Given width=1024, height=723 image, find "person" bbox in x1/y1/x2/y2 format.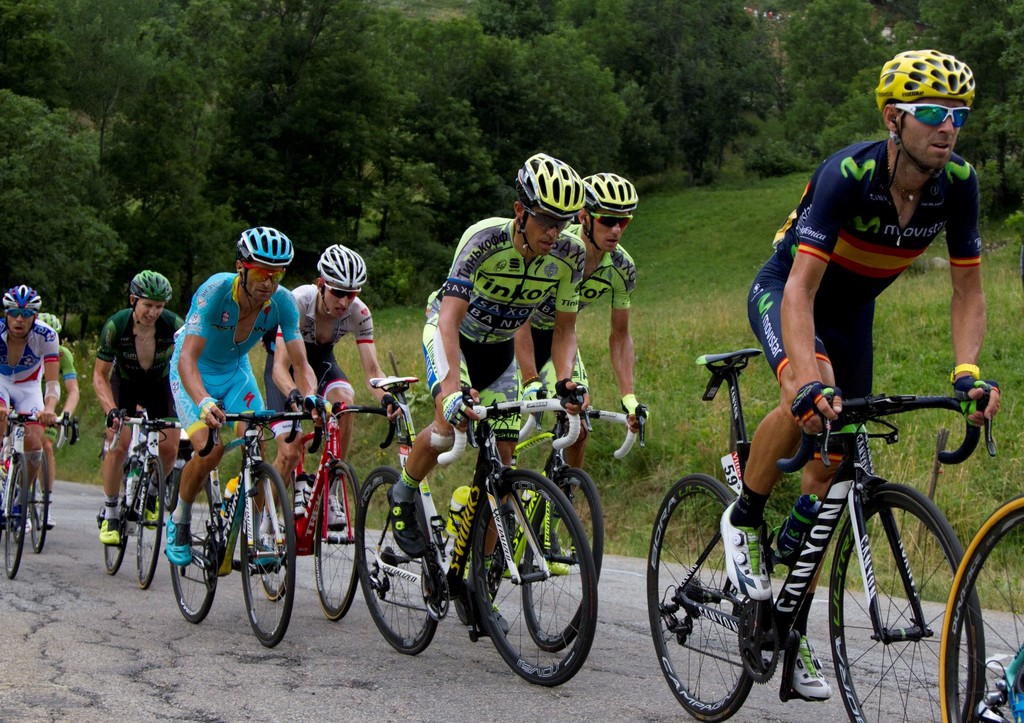
261/239/410/570.
